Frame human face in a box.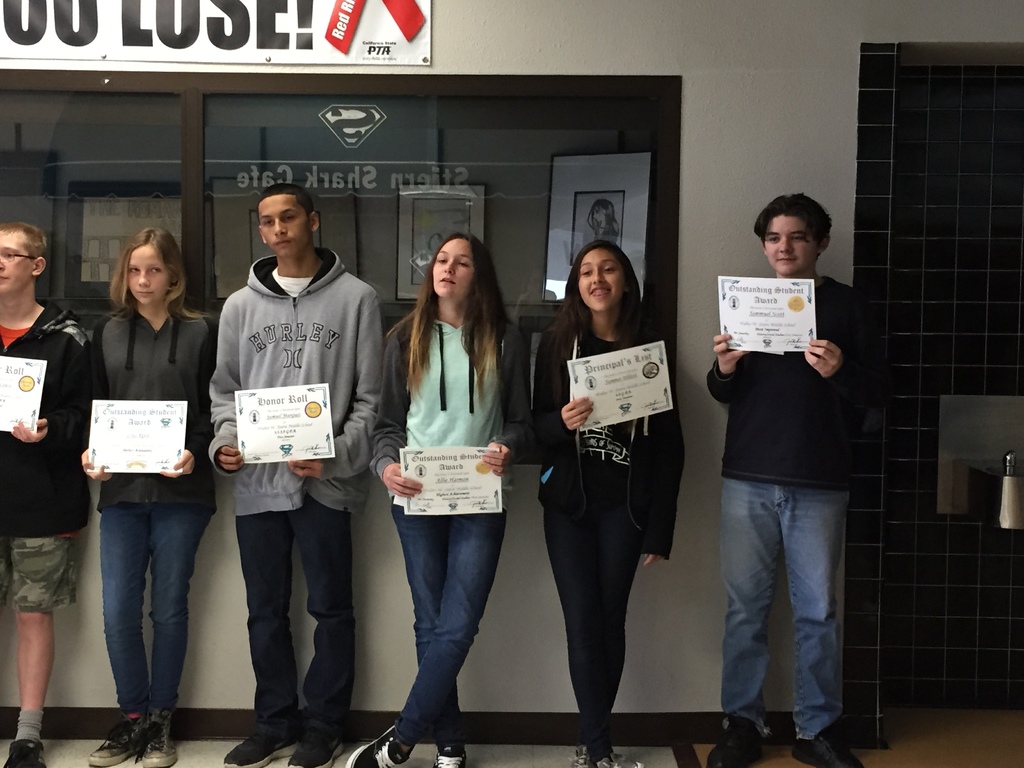
pyautogui.locateOnScreen(763, 214, 821, 283).
